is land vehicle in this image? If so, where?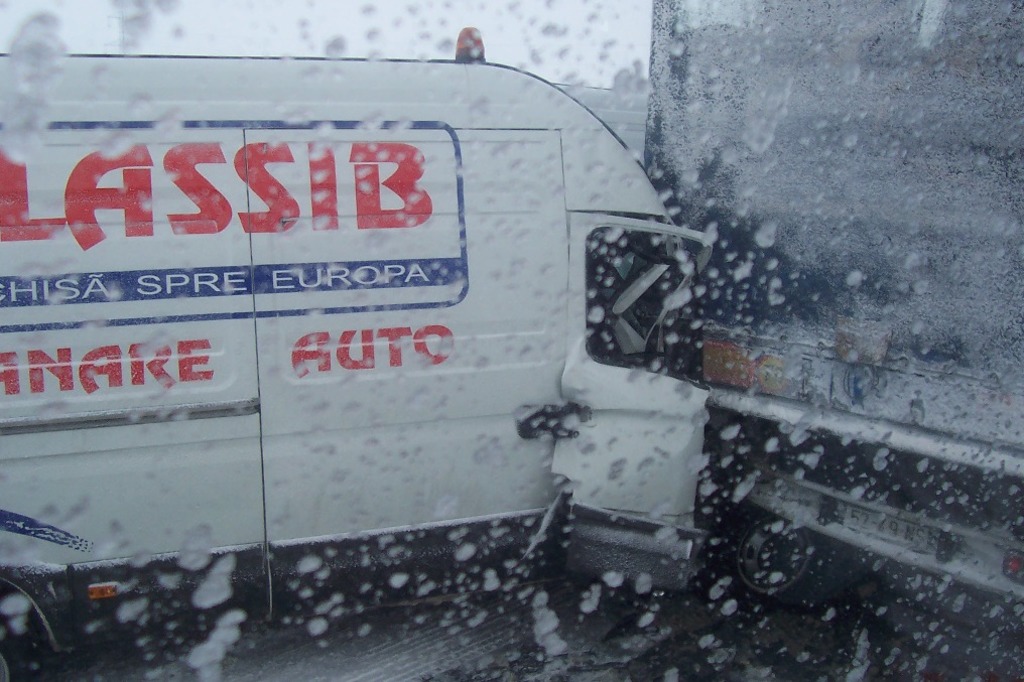
Yes, at x1=562, y1=88, x2=641, y2=154.
